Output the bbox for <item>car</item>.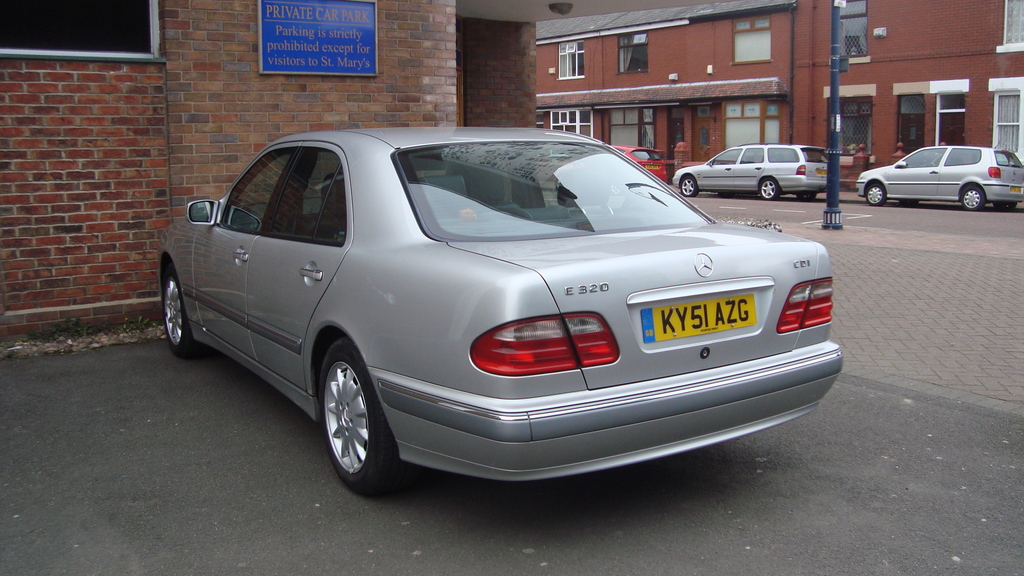
{"left": 609, "top": 145, "right": 667, "bottom": 180}.
